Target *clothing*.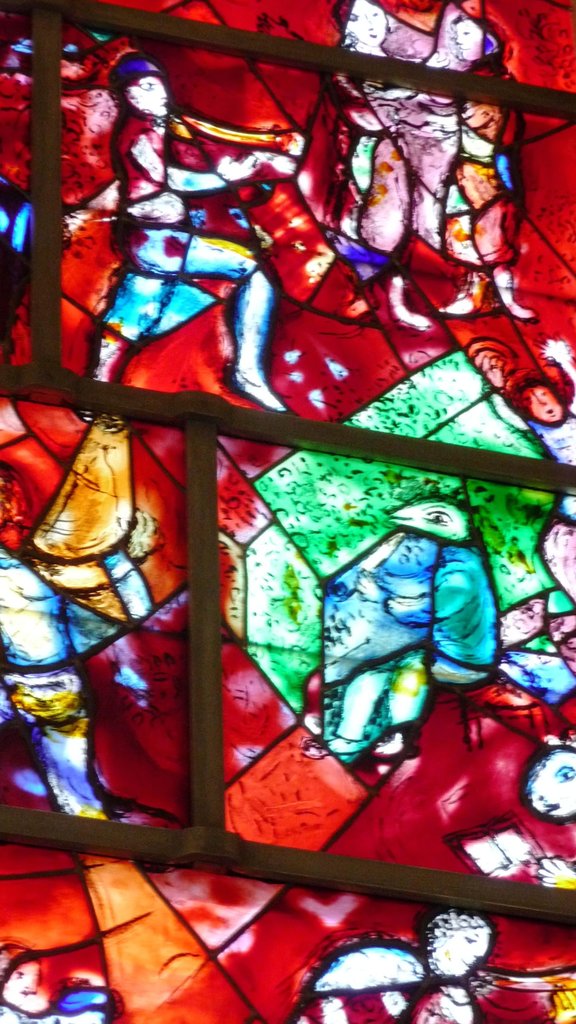
Target region: <region>0, 1002, 104, 1023</region>.
